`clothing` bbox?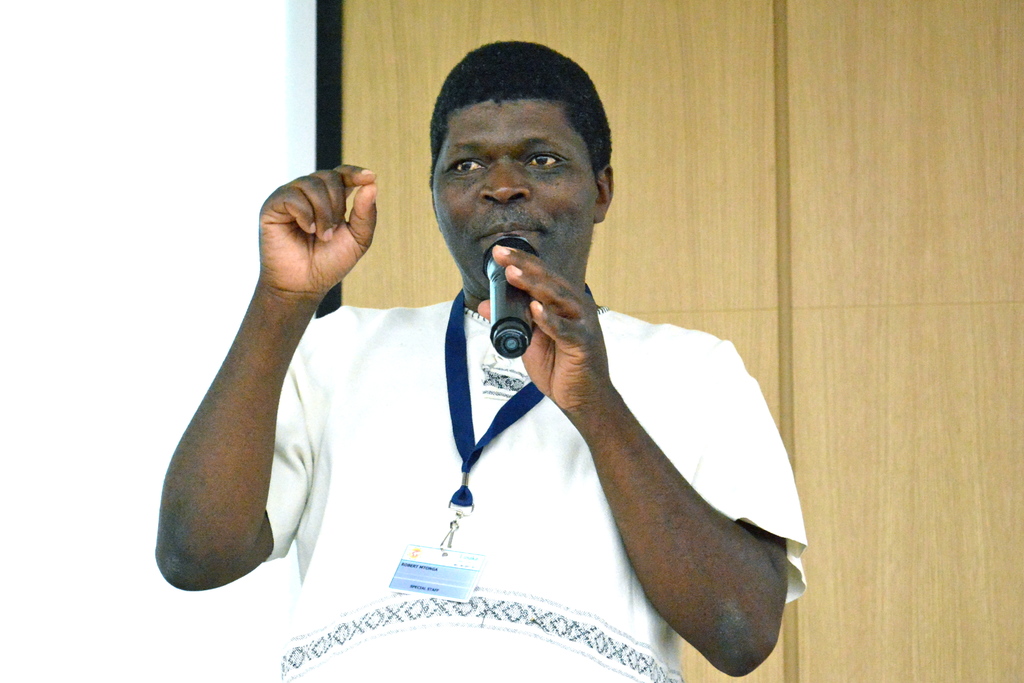
bbox=[257, 306, 809, 682]
